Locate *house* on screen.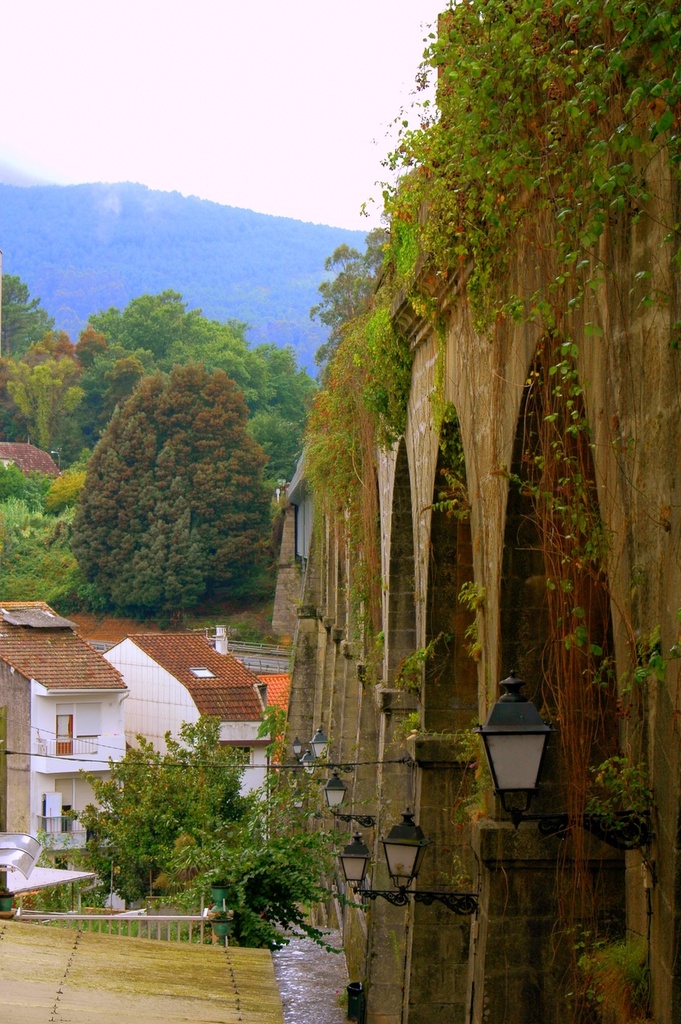
On screen at left=0, top=598, right=132, bottom=867.
